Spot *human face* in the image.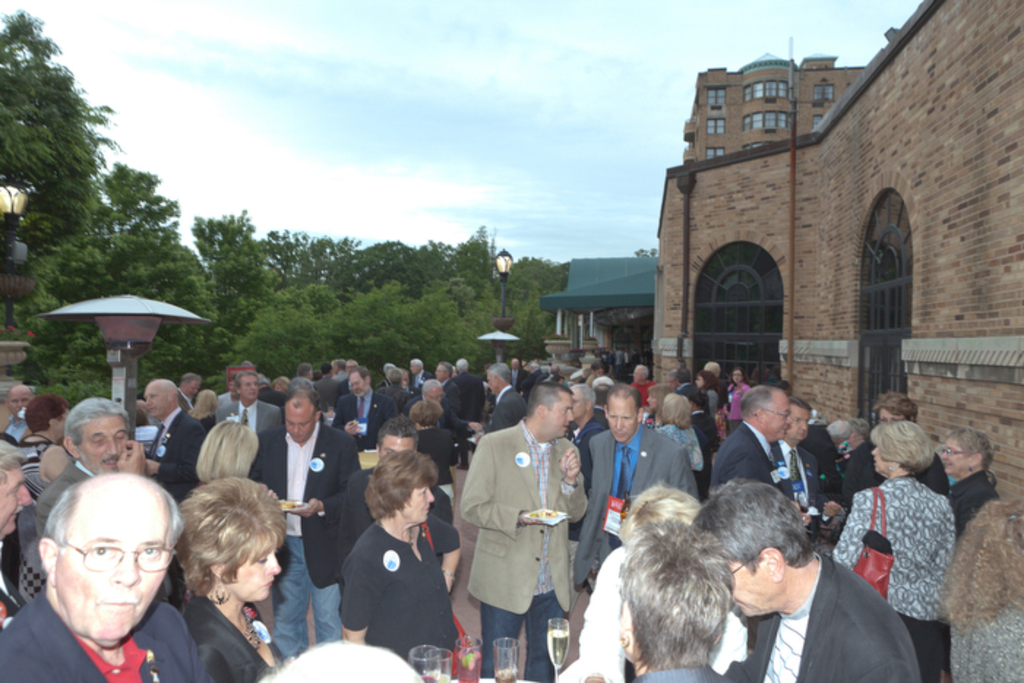
*human face* found at box(377, 433, 411, 453).
